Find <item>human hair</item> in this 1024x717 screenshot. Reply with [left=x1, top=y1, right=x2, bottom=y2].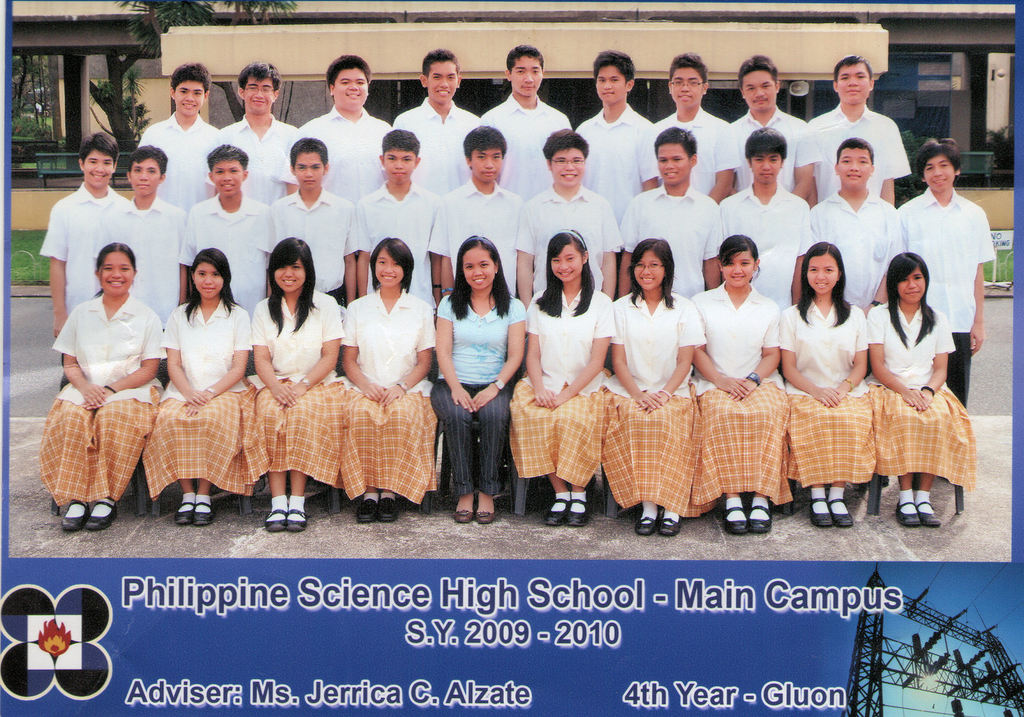
[left=538, top=228, right=594, bottom=316].
